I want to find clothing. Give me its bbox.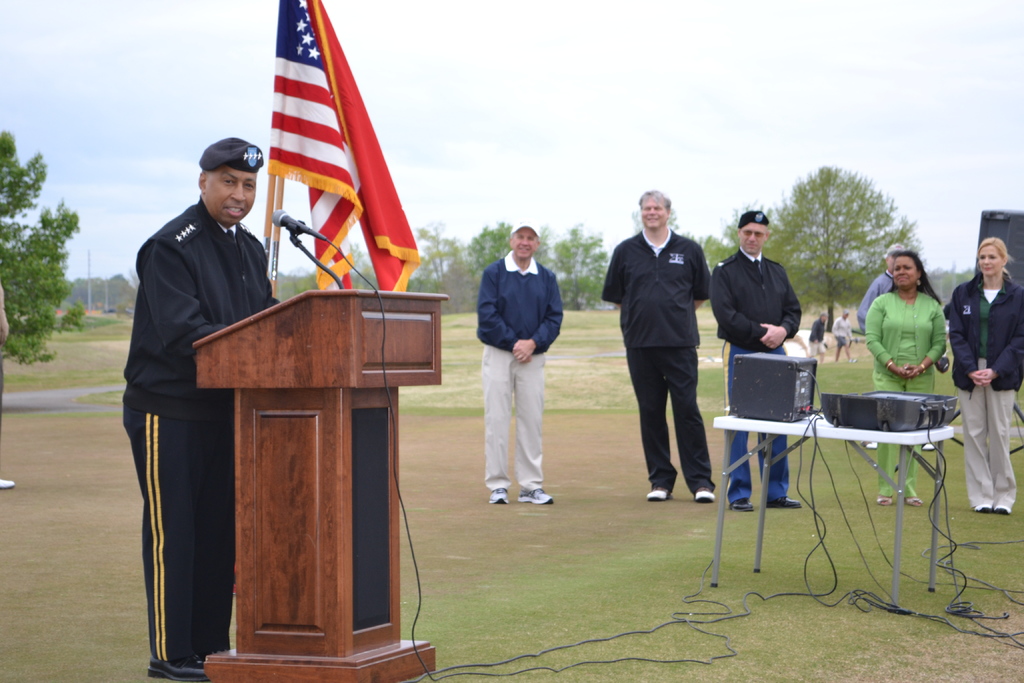
583,228,724,490.
